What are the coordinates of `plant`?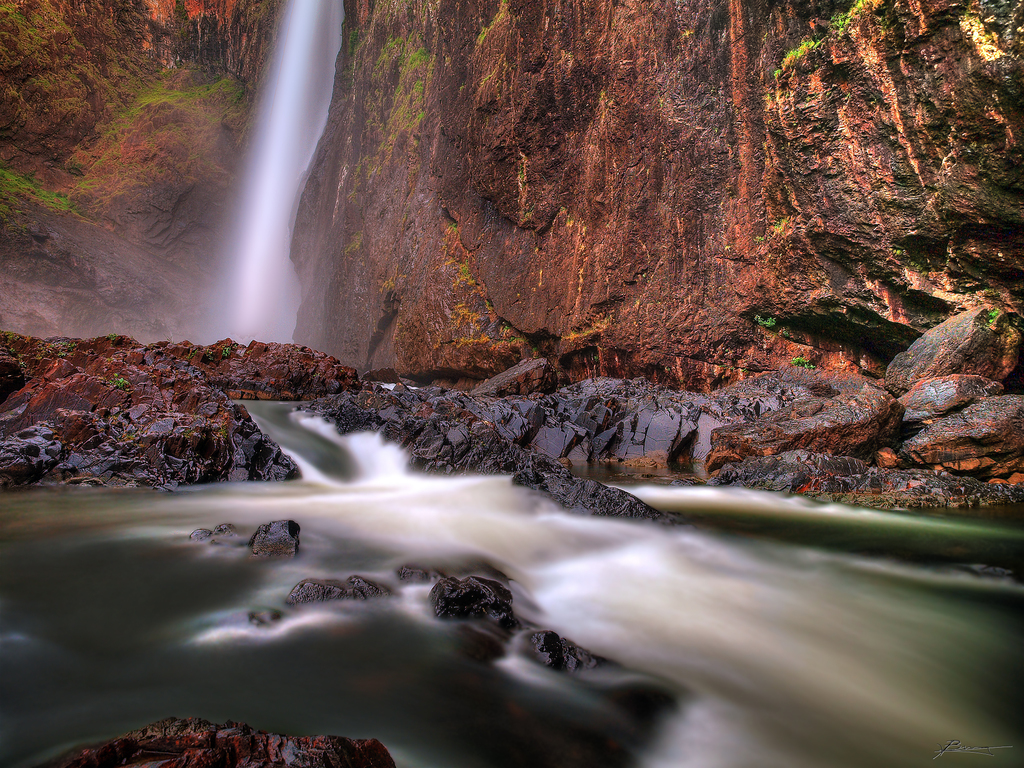
[205,348,217,363].
